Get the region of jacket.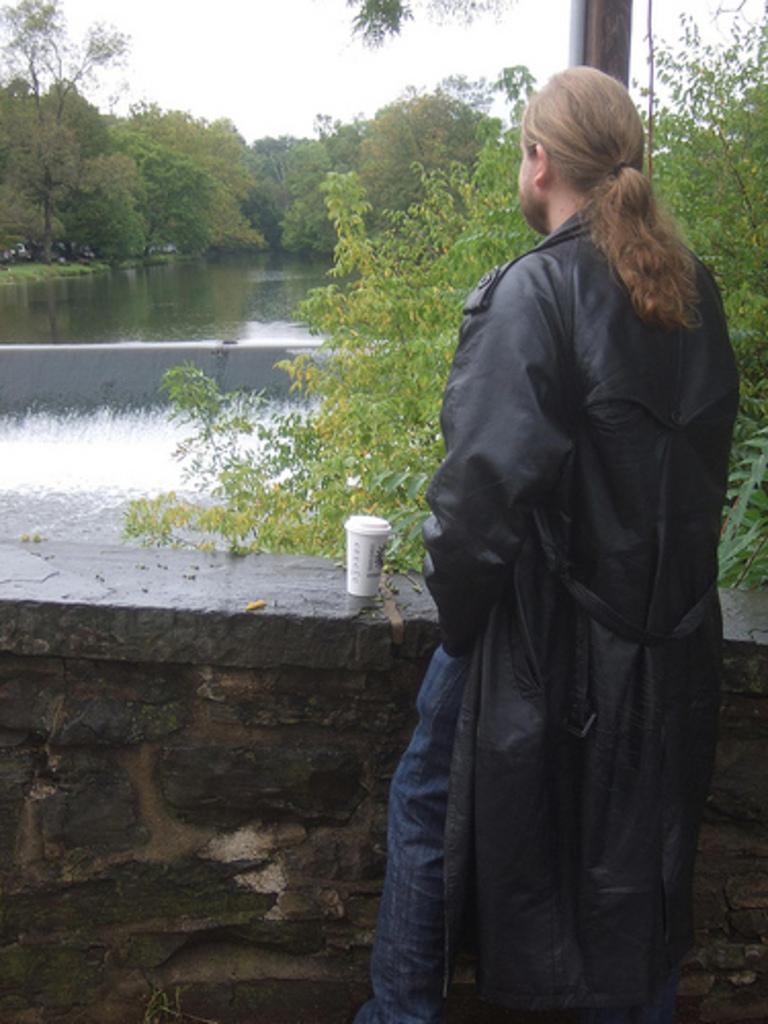
(406,63,756,942).
